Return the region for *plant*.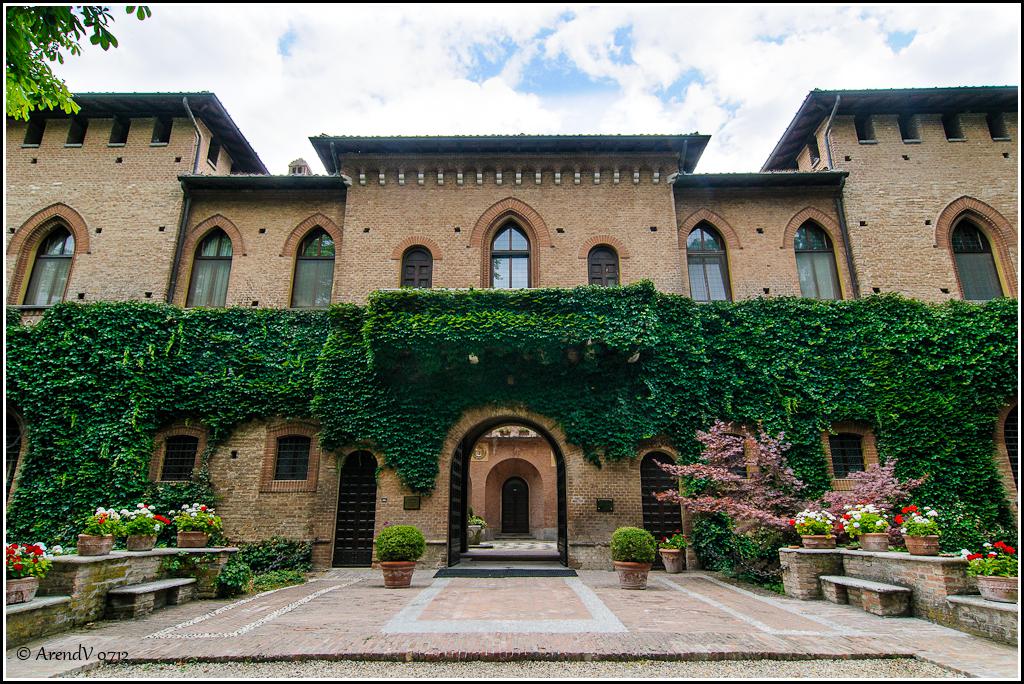
box(965, 533, 1013, 581).
